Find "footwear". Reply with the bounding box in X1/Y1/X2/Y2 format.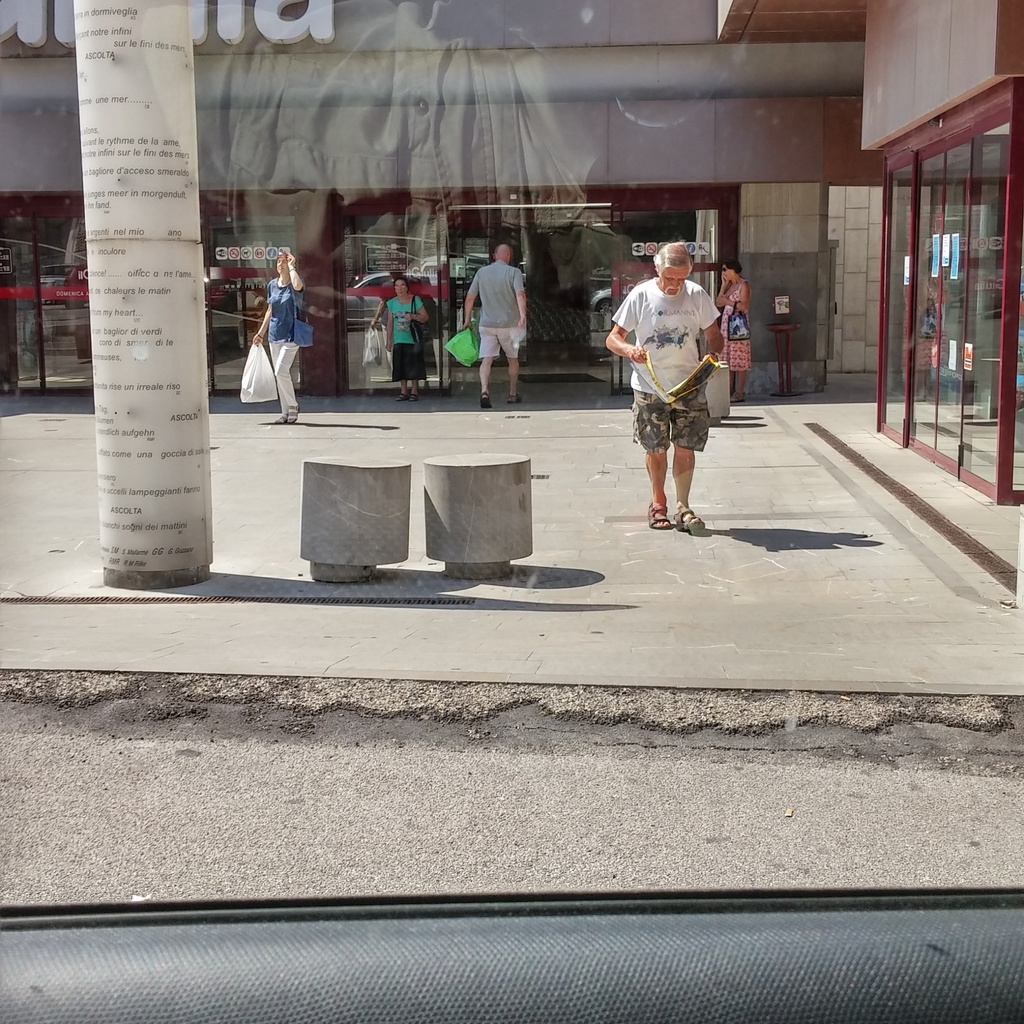
408/386/424/403.
